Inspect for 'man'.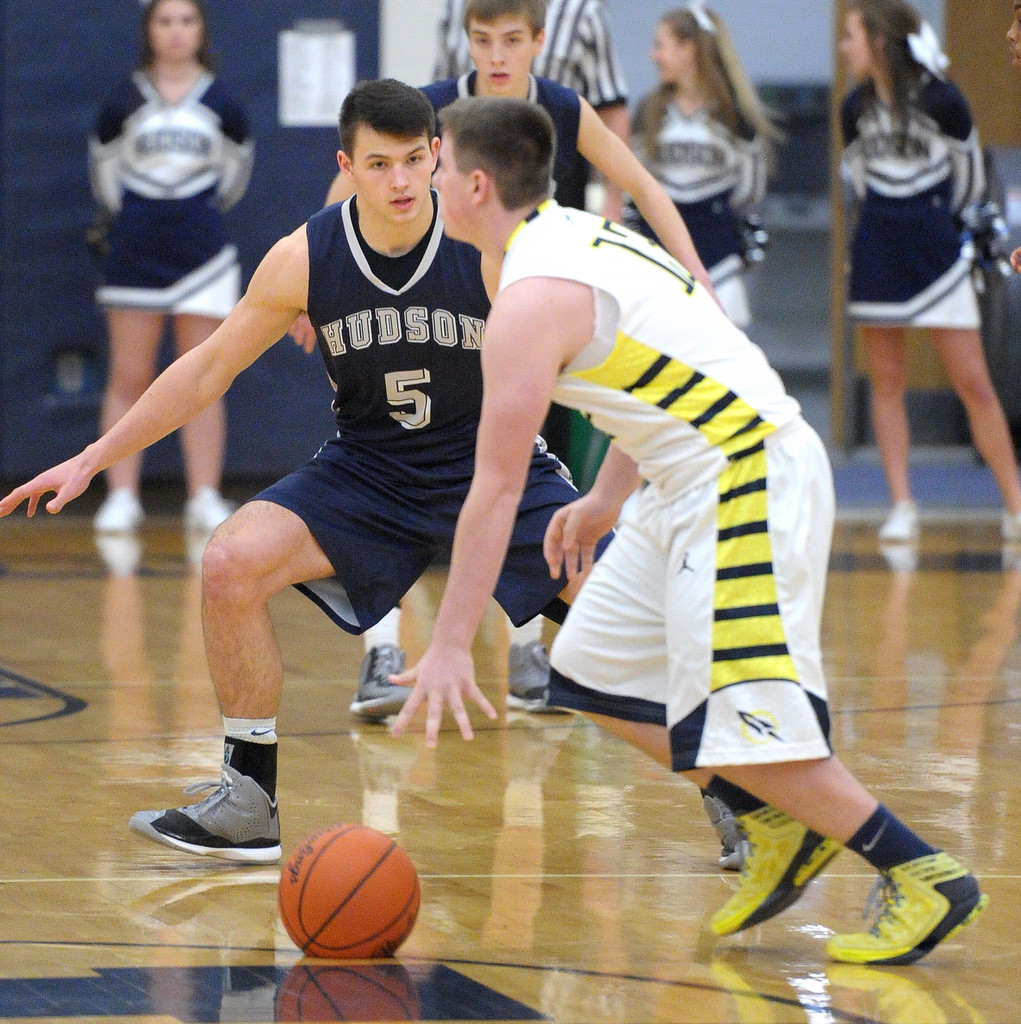
Inspection: 430:0:629:470.
